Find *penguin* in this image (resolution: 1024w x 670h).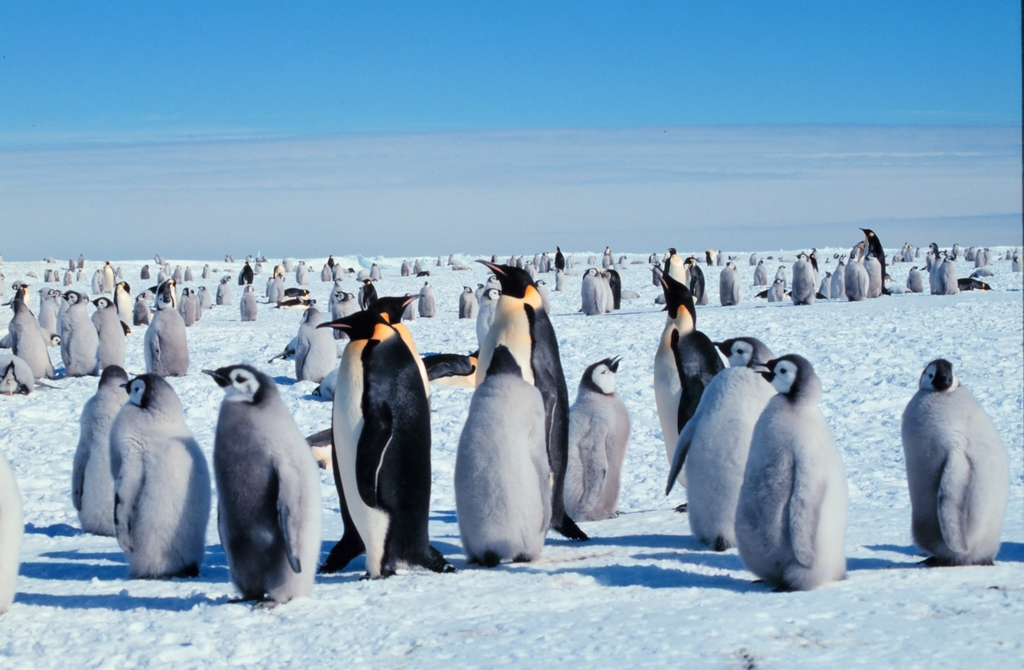
rect(801, 221, 907, 296).
